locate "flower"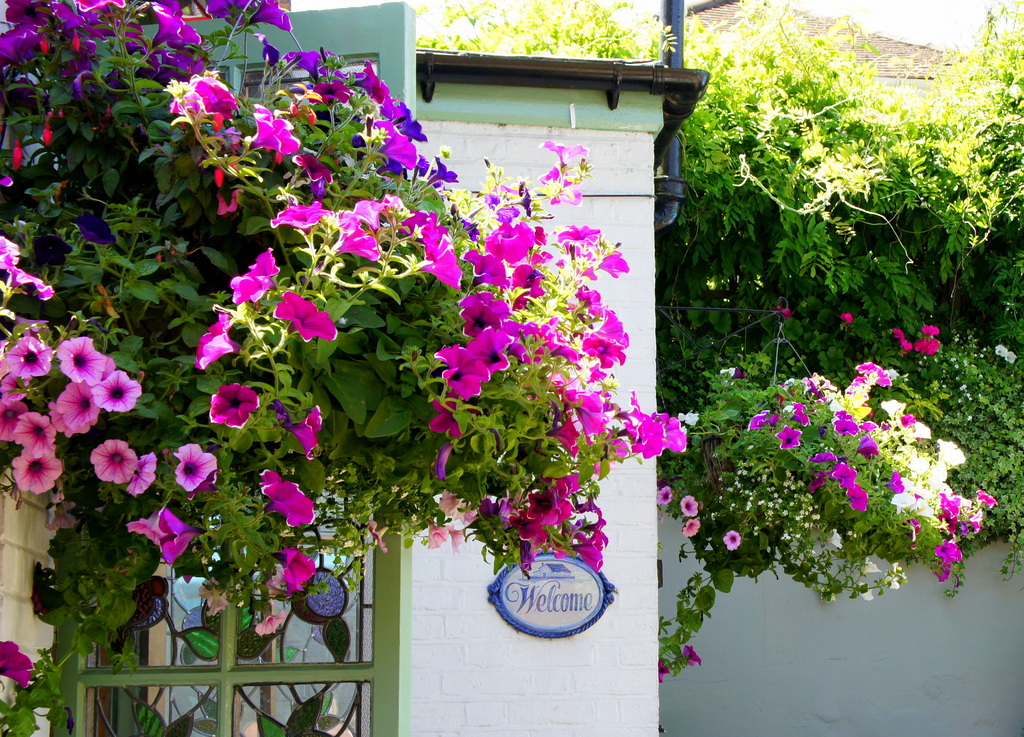
left=656, top=658, right=673, bottom=683
